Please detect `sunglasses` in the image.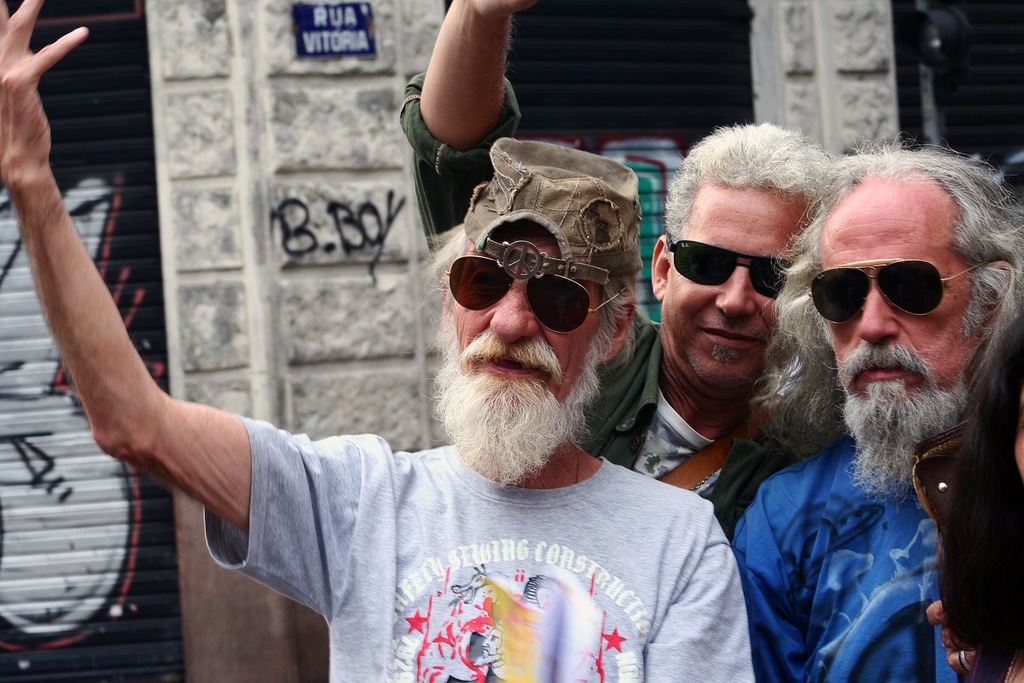
<bbox>806, 258, 988, 324</bbox>.
